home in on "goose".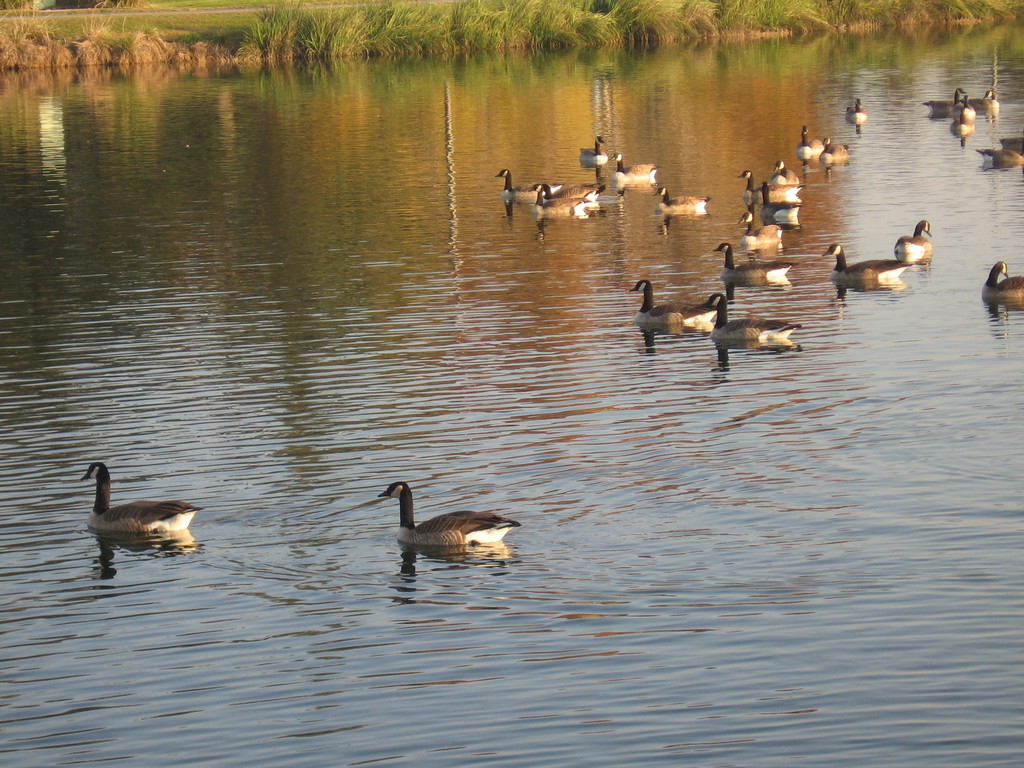
Homed in at x1=710 y1=241 x2=796 y2=283.
